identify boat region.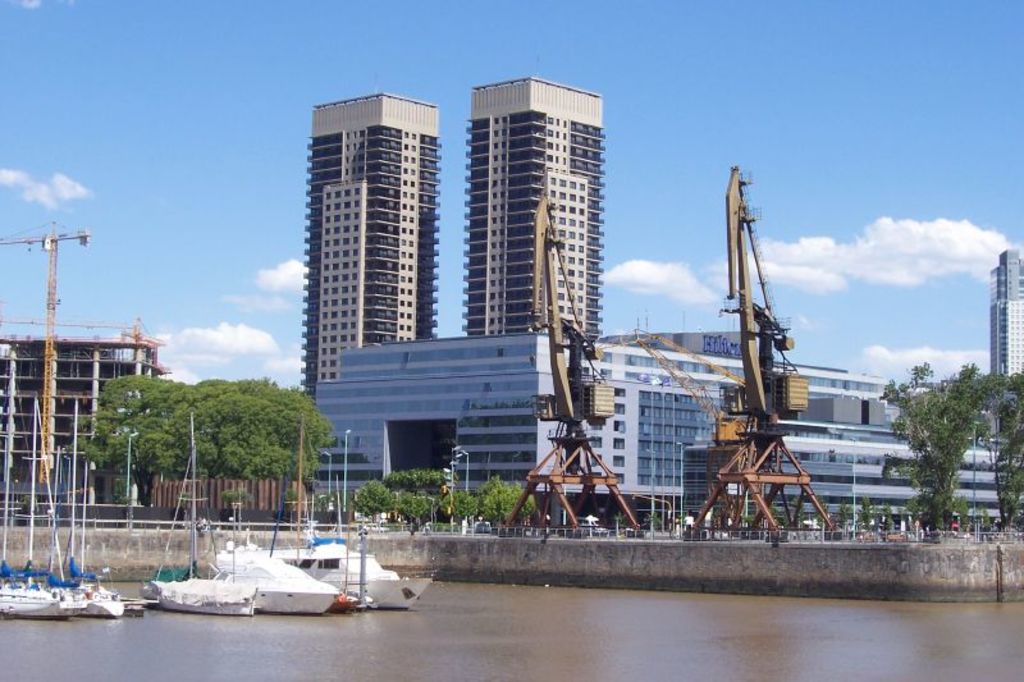
Region: (left=211, top=517, right=342, bottom=619).
